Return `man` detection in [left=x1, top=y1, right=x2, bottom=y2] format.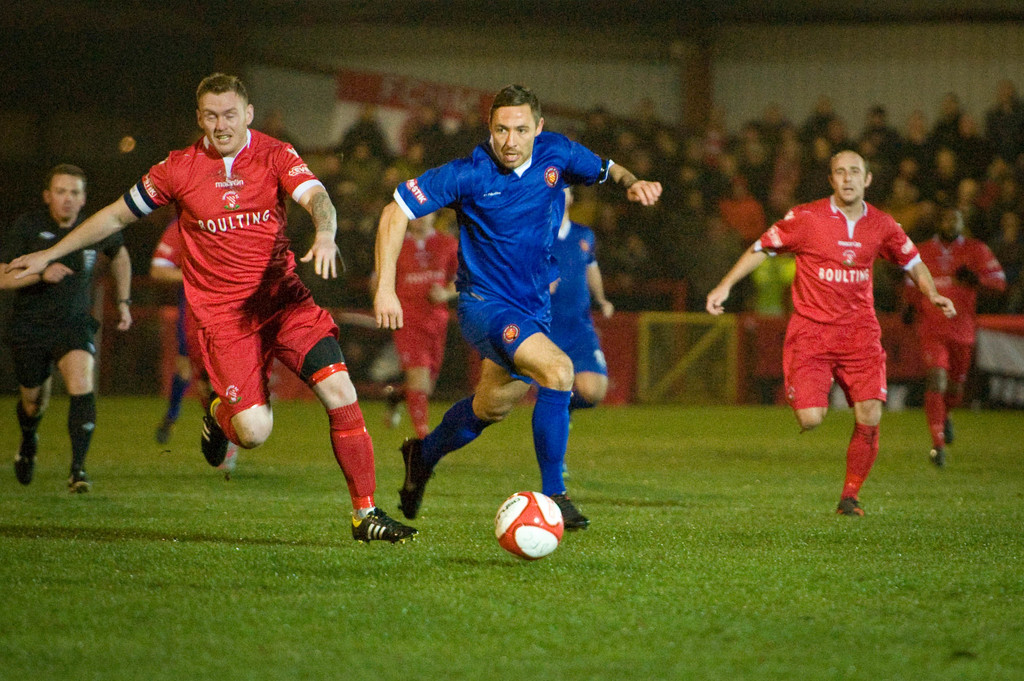
[left=374, top=83, right=663, bottom=534].
